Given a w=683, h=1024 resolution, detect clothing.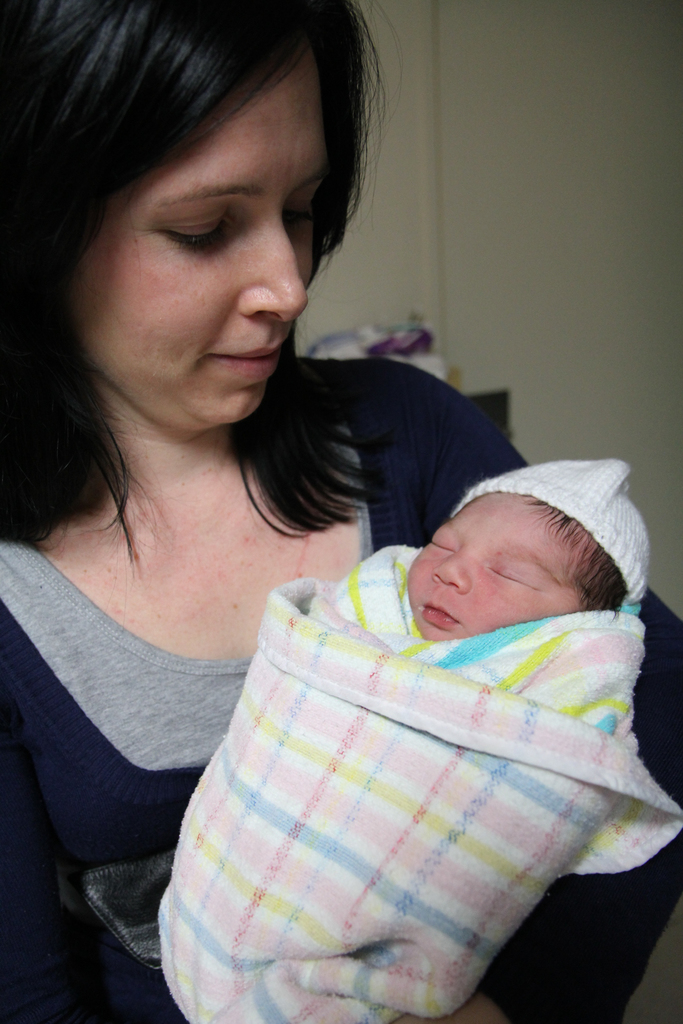
154,548,682,1023.
